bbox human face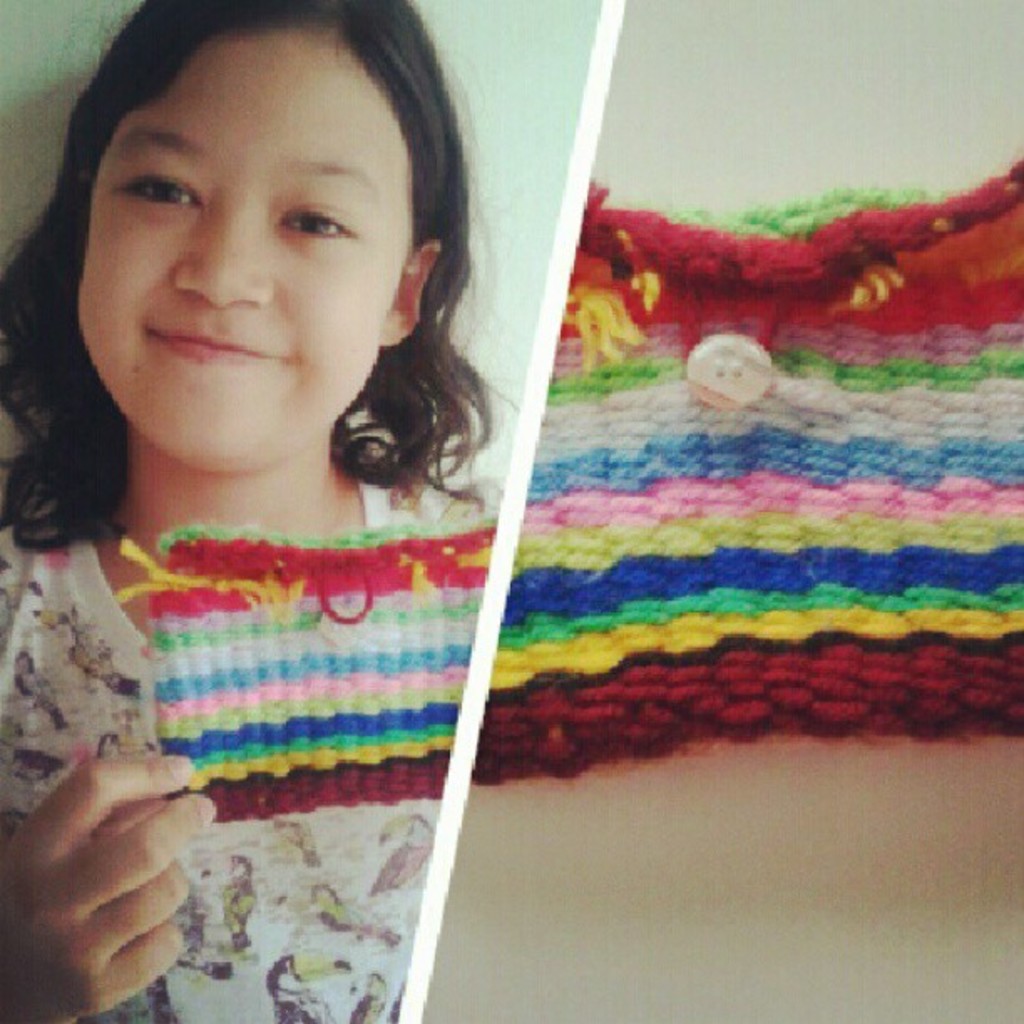
box=[79, 30, 417, 465]
